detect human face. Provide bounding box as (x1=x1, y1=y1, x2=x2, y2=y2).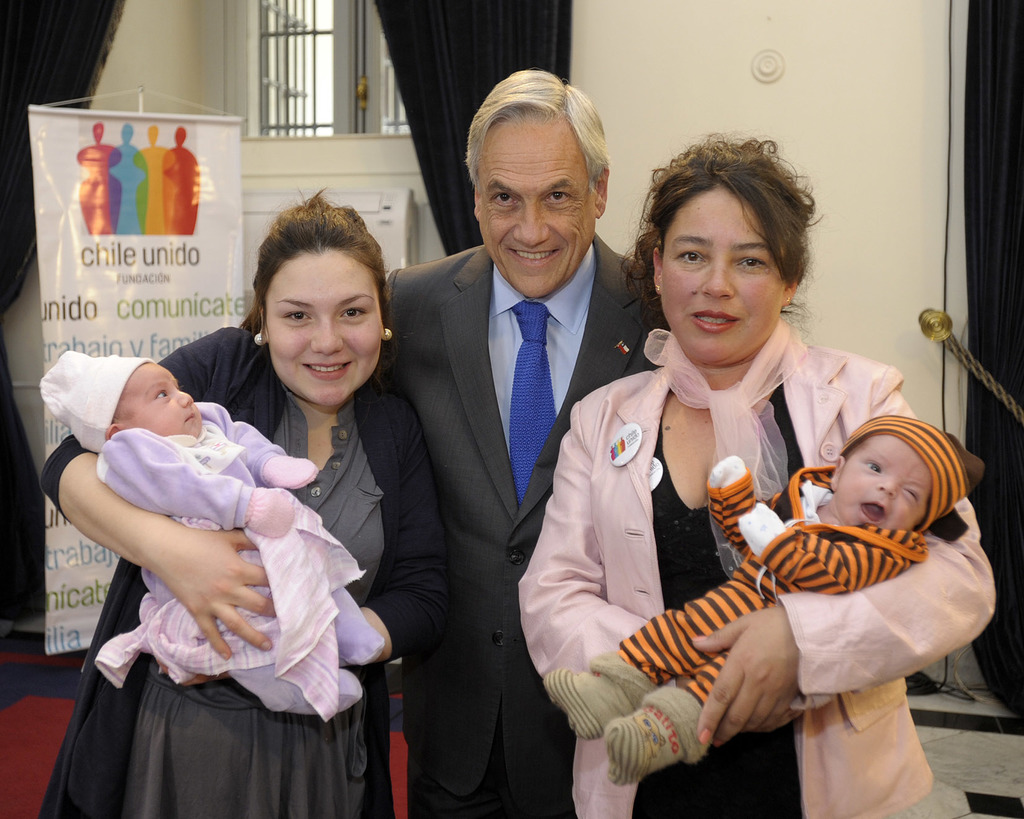
(x1=653, y1=192, x2=781, y2=367).
